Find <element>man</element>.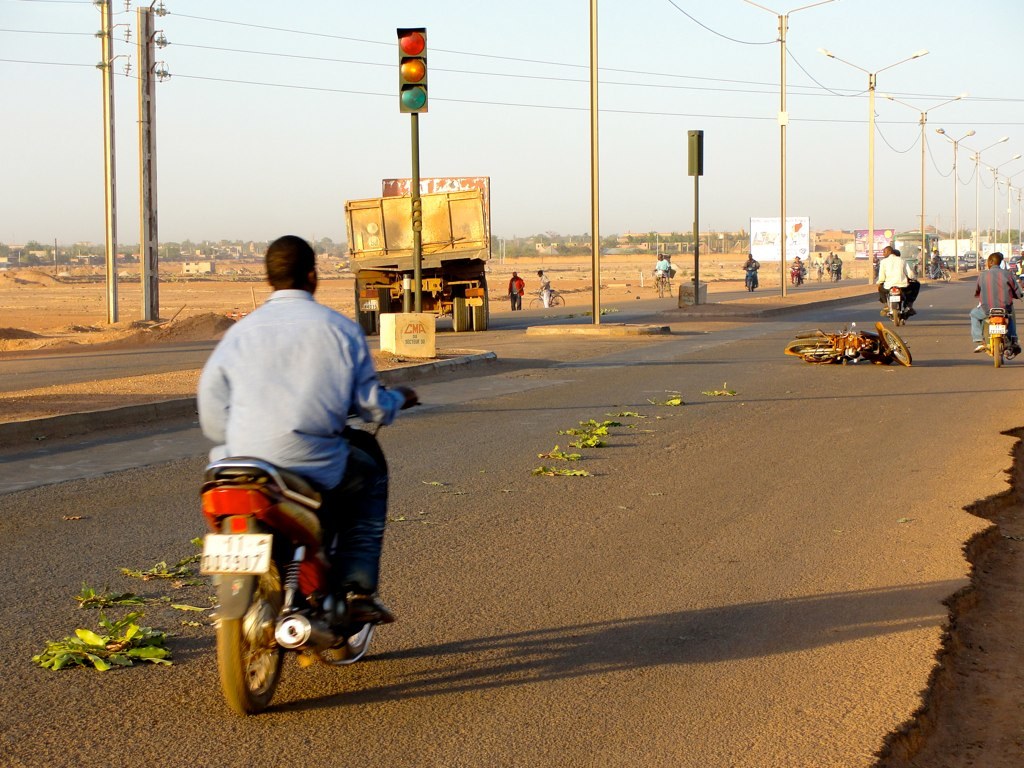
<bbox>827, 254, 844, 284</bbox>.
